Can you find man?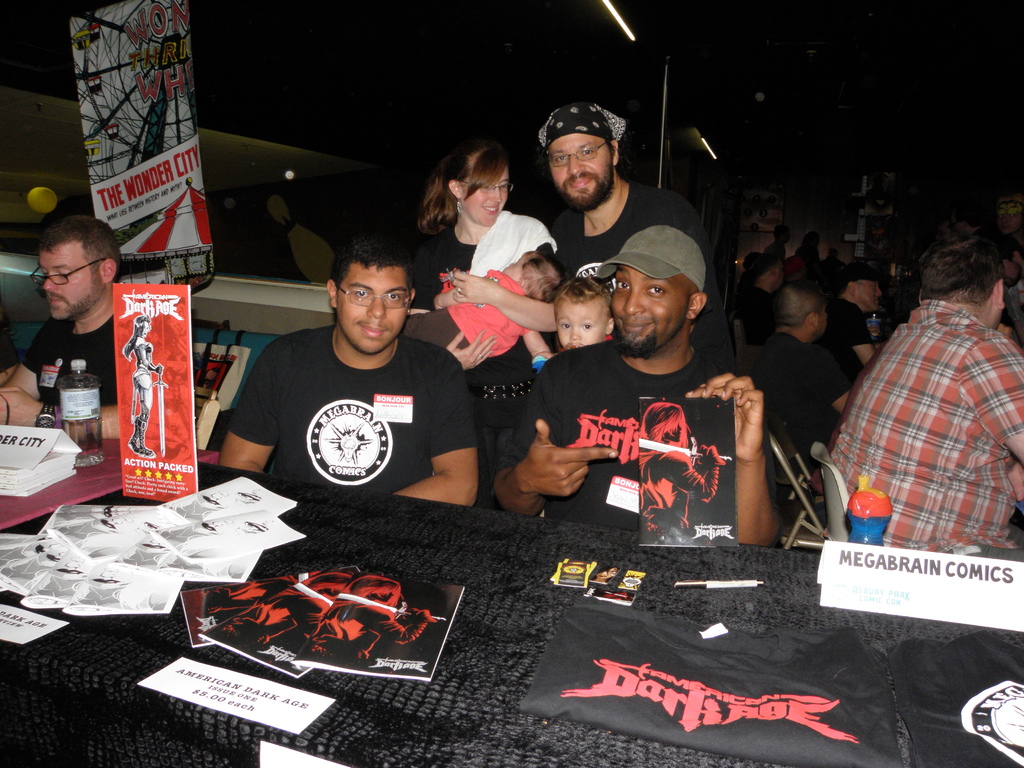
Yes, bounding box: (211,223,488,509).
